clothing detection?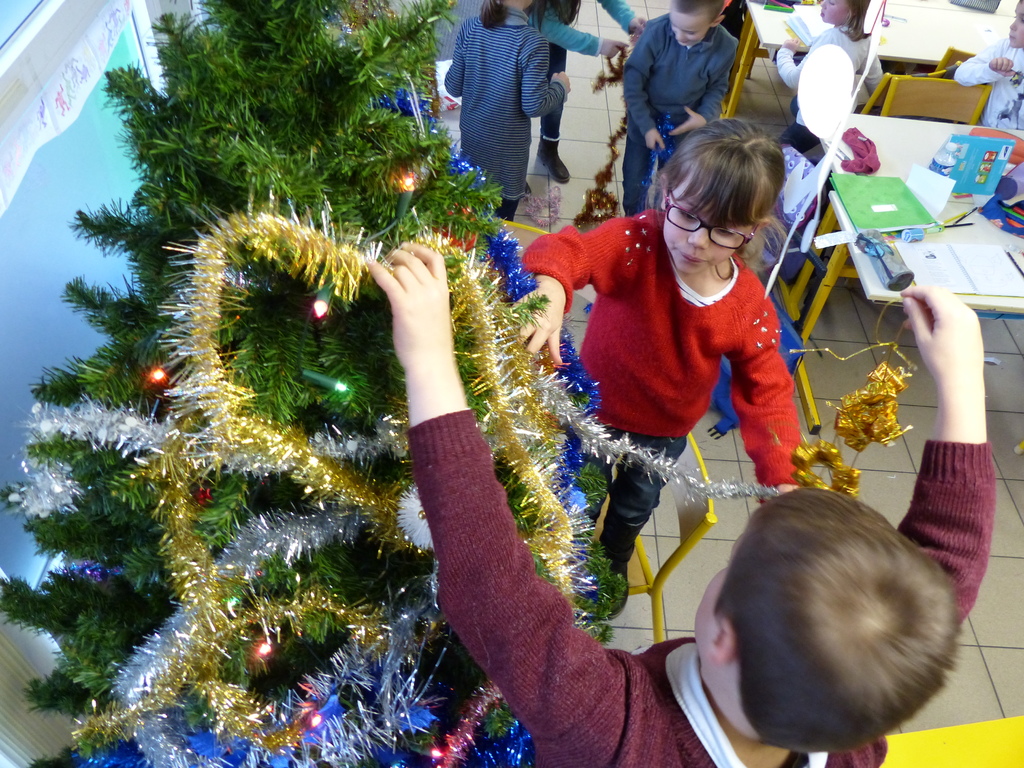
box(524, 207, 801, 480)
